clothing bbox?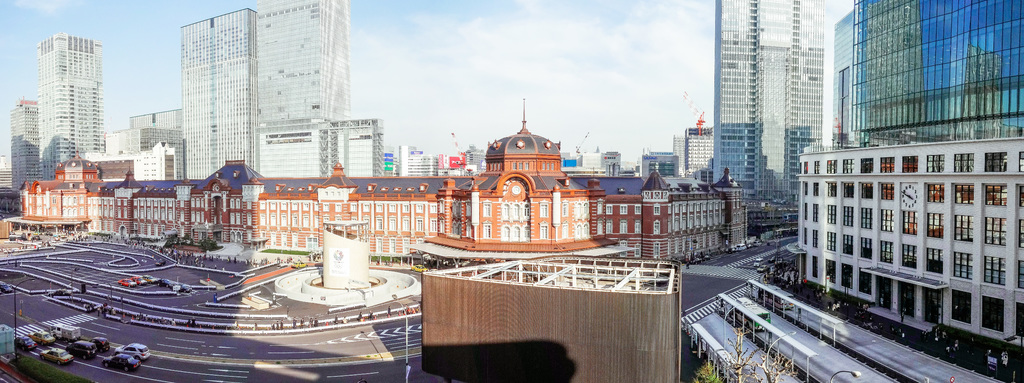
[x1=374, y1=259, x2=380, y2=264]
